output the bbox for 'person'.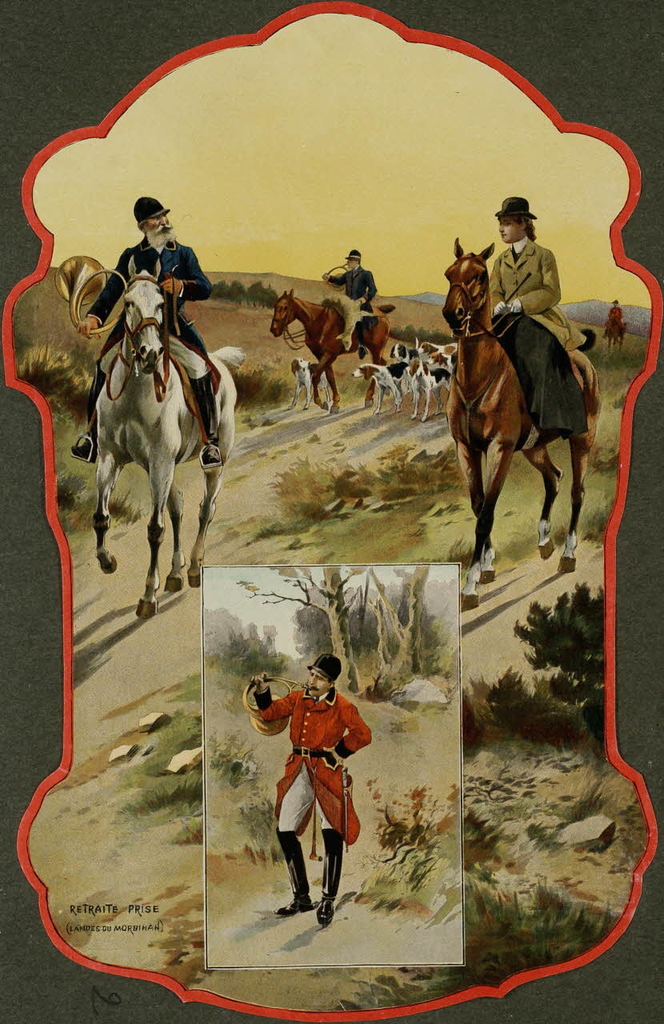
(x1=605, y1=295, x2=627, y2=330).
